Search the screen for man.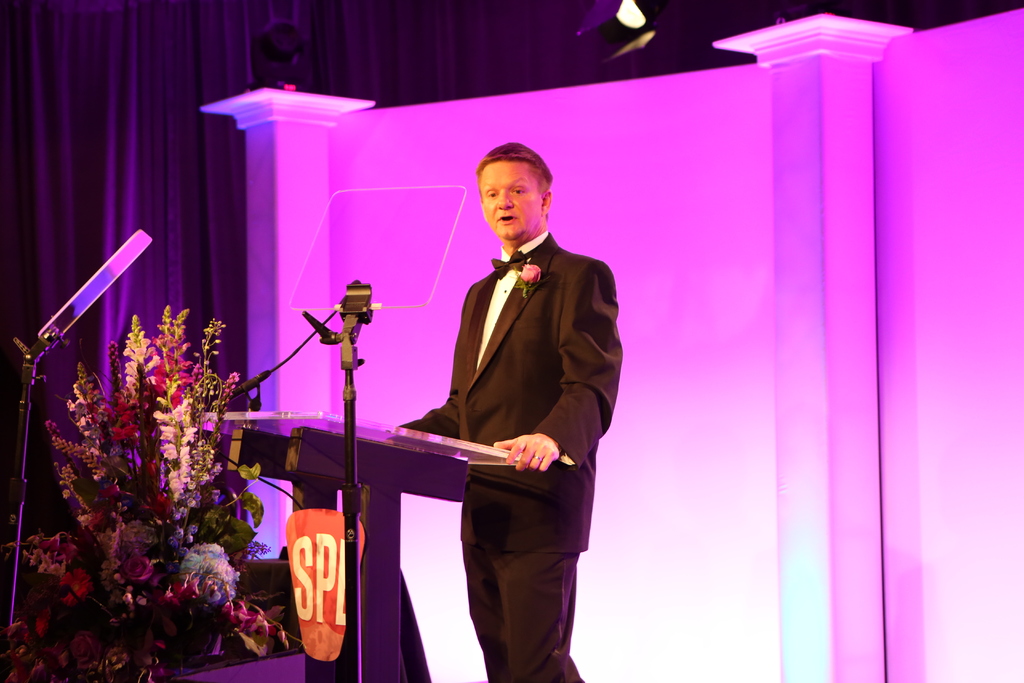
Found at <region>372, 146, 620, 680</region>.
